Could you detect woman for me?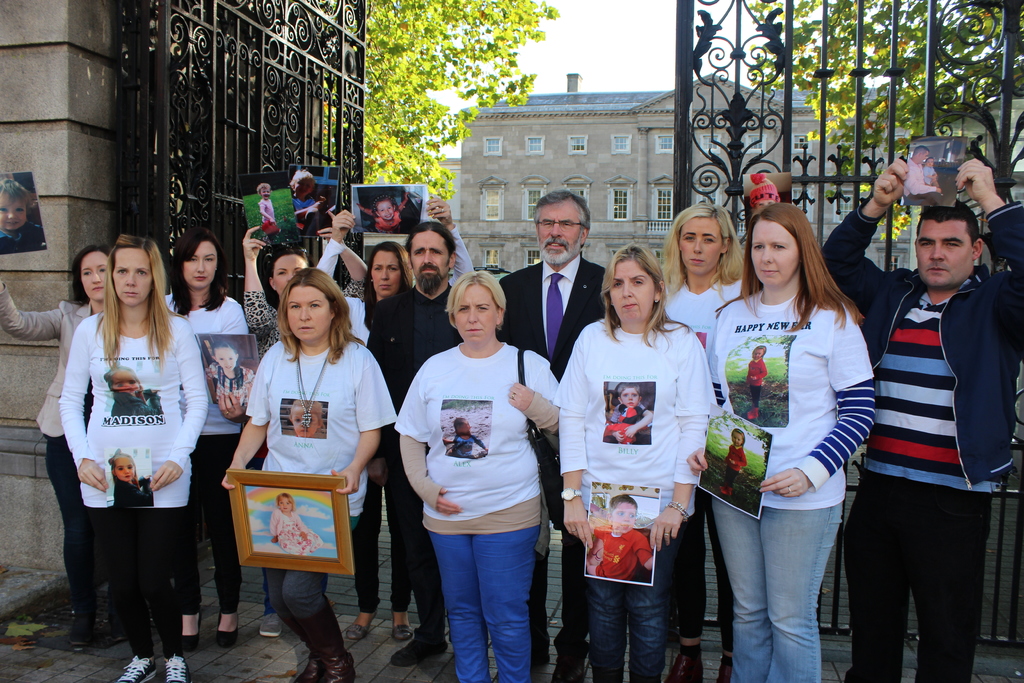
Detection result: crop(712, 218, 879, 670).
